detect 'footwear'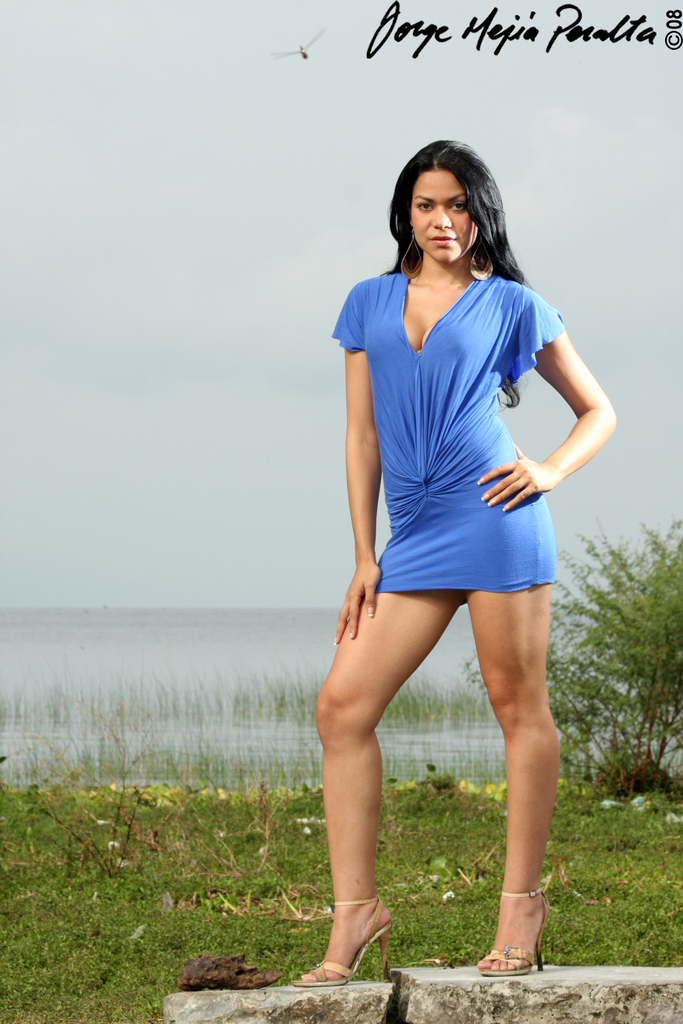
bbox=[301, 887, 396, 983]
